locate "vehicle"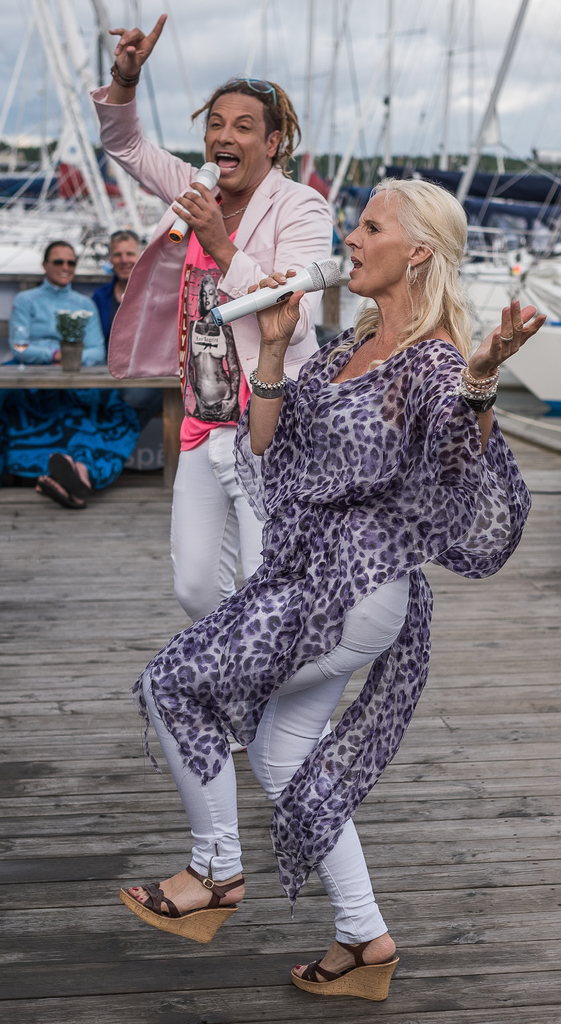
[left=503, top=319, right=560, bottom=400]
